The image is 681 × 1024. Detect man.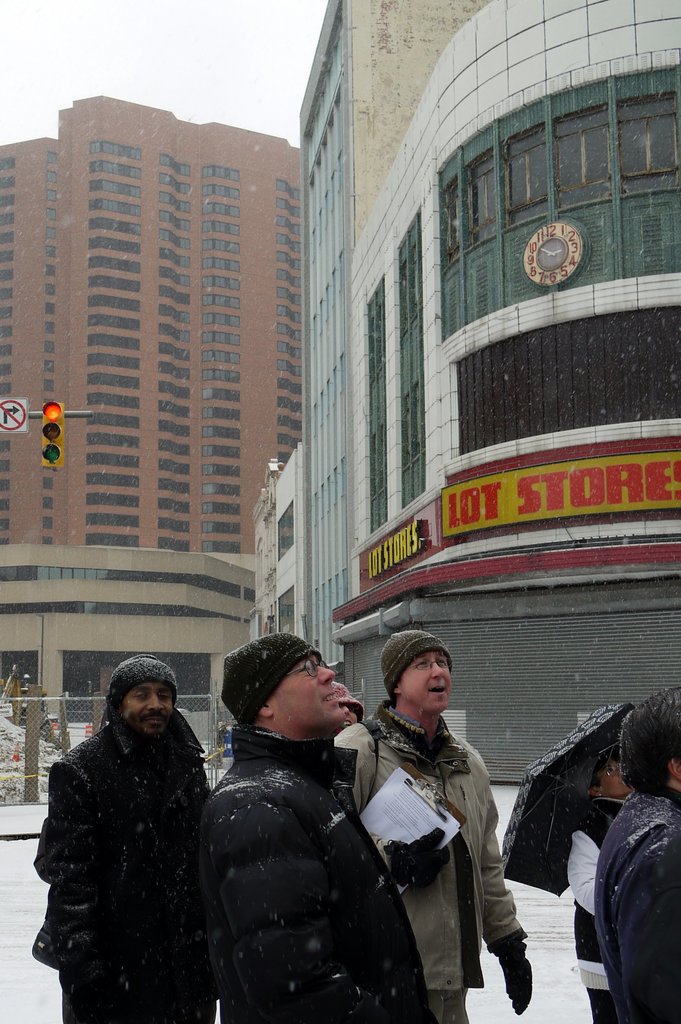
Detection: box(186, 633, 435, 1023).
